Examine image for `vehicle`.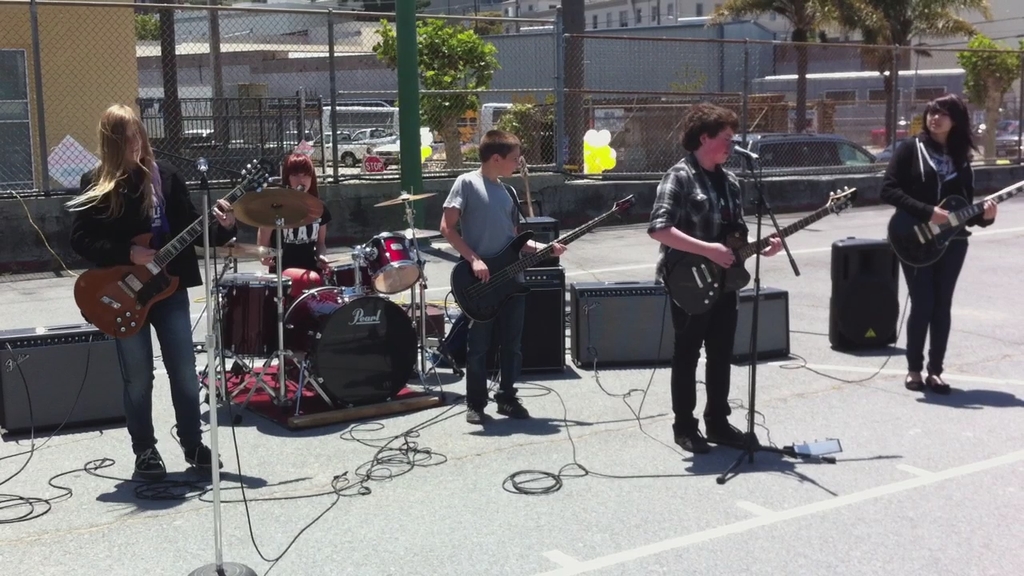
Examination result: locate(190, 127, 214, 146).
